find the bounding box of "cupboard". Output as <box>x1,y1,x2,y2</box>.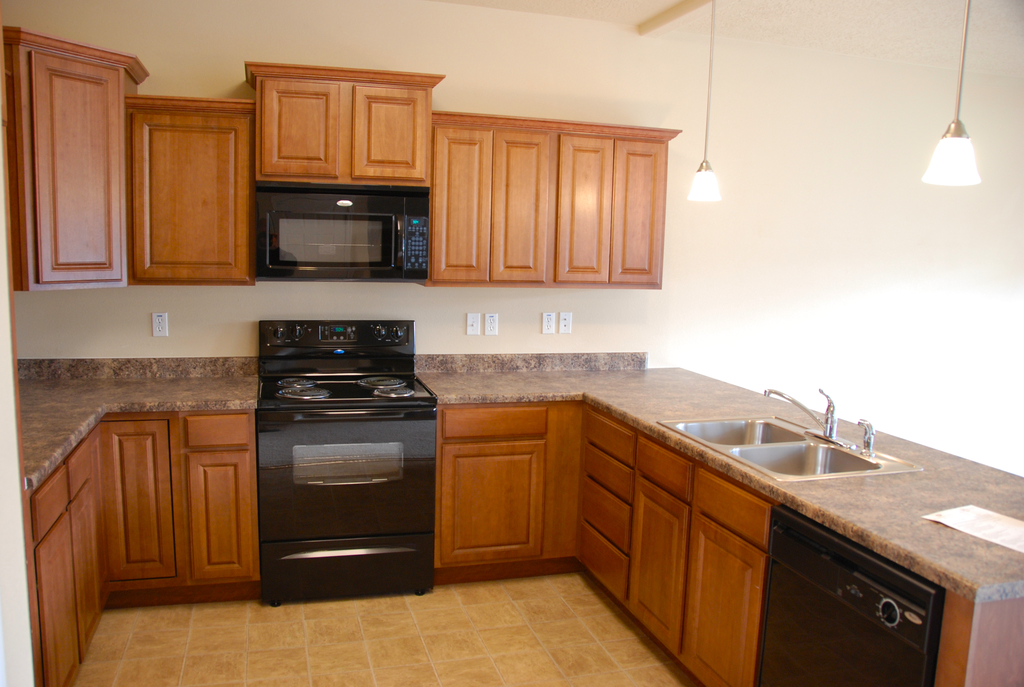
<box>13,395,980,686</box>.
